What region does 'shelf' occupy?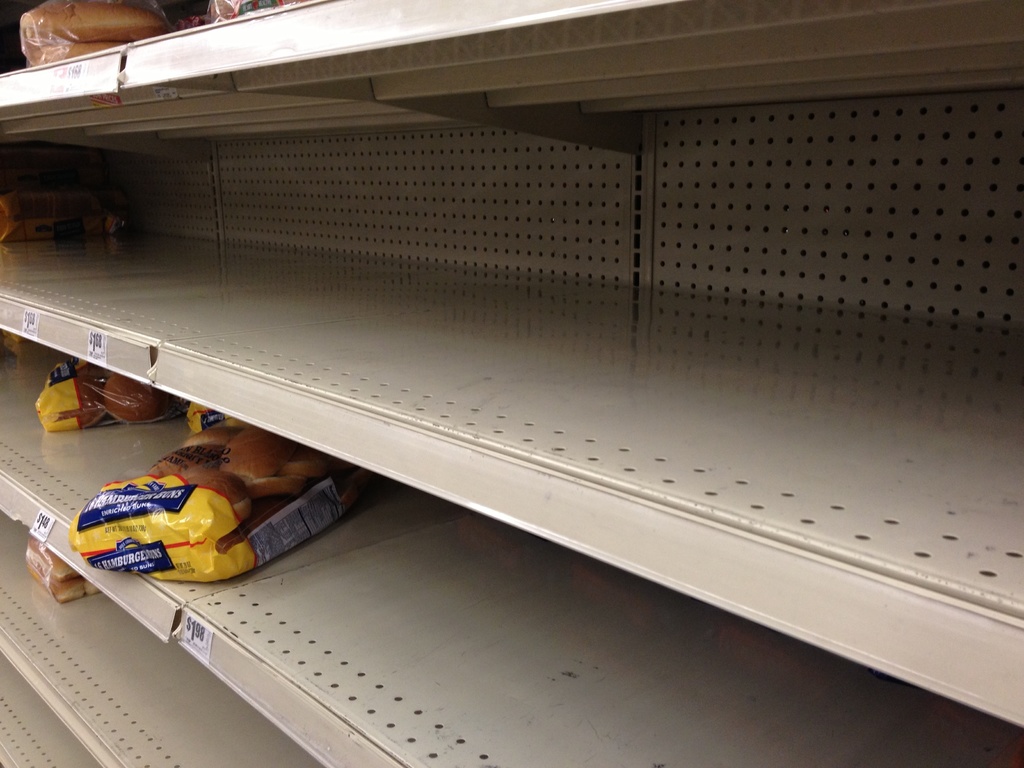
x1=0, y1=0, x2=1023, y2=616.
